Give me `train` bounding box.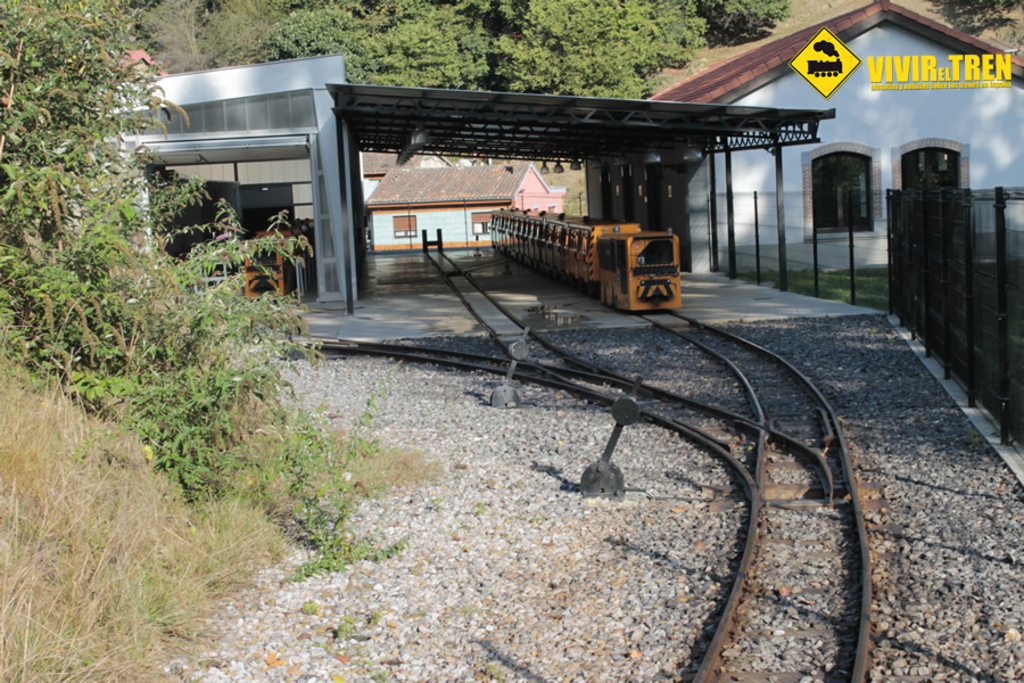
pyautogui.locateOnScreen(492, 209, 685, 316).
